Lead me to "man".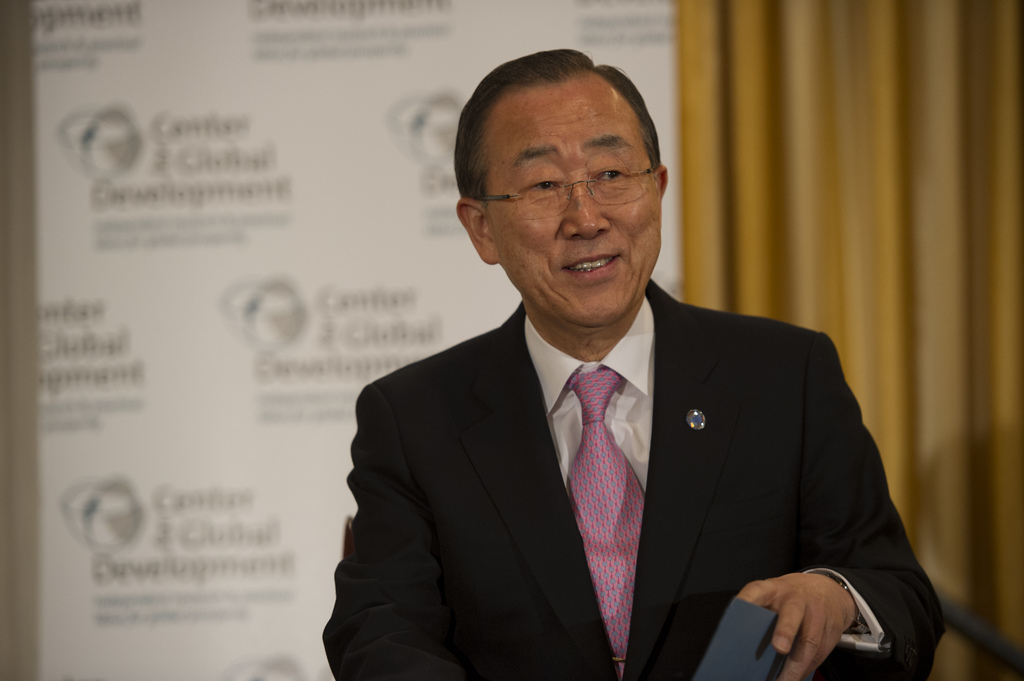
Lead to (x1=313, y1=105, x2=927, y2=670).
